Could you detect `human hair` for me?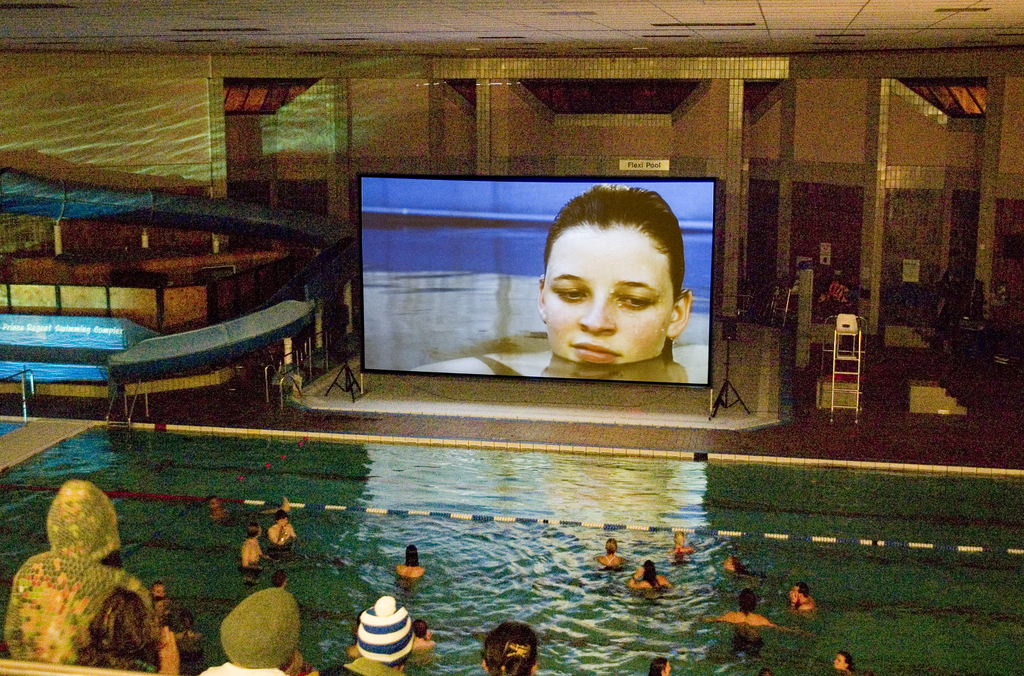
Detection result: locate(797, 581, 808, 599).
